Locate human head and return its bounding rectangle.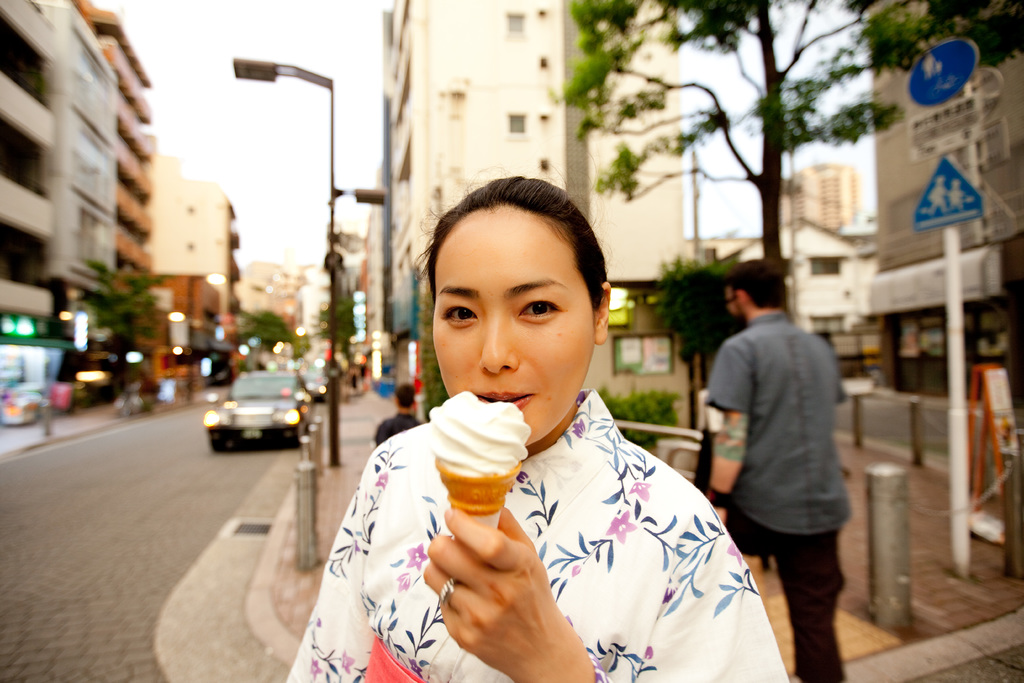
box=[394, 165, 620, 445].
